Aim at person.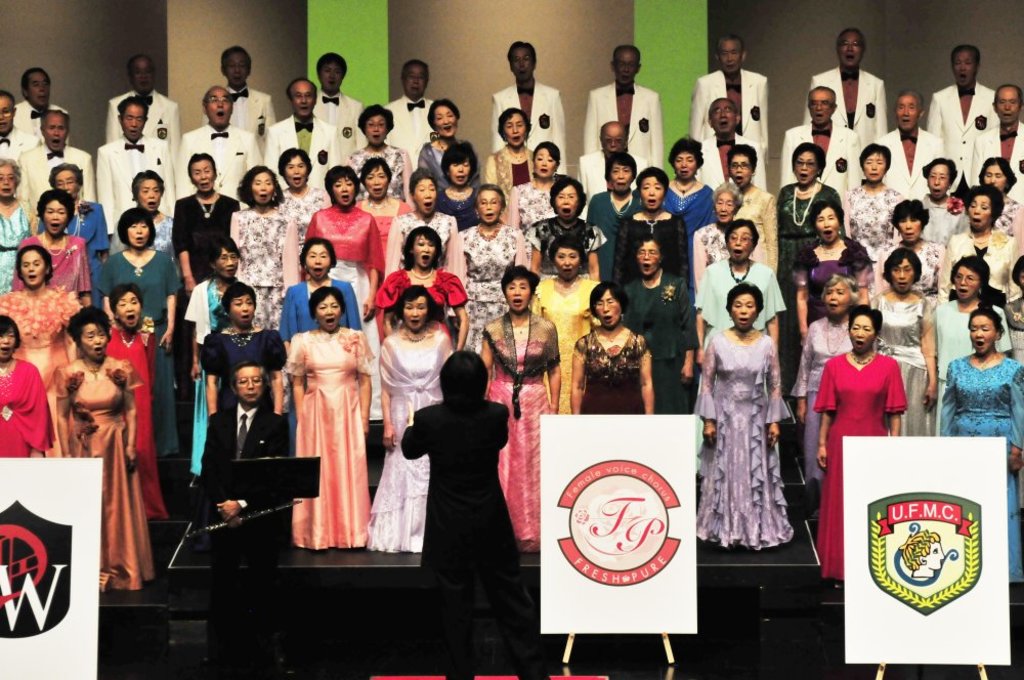
Aimed at l=972, t=82, r=1023, b=180.
